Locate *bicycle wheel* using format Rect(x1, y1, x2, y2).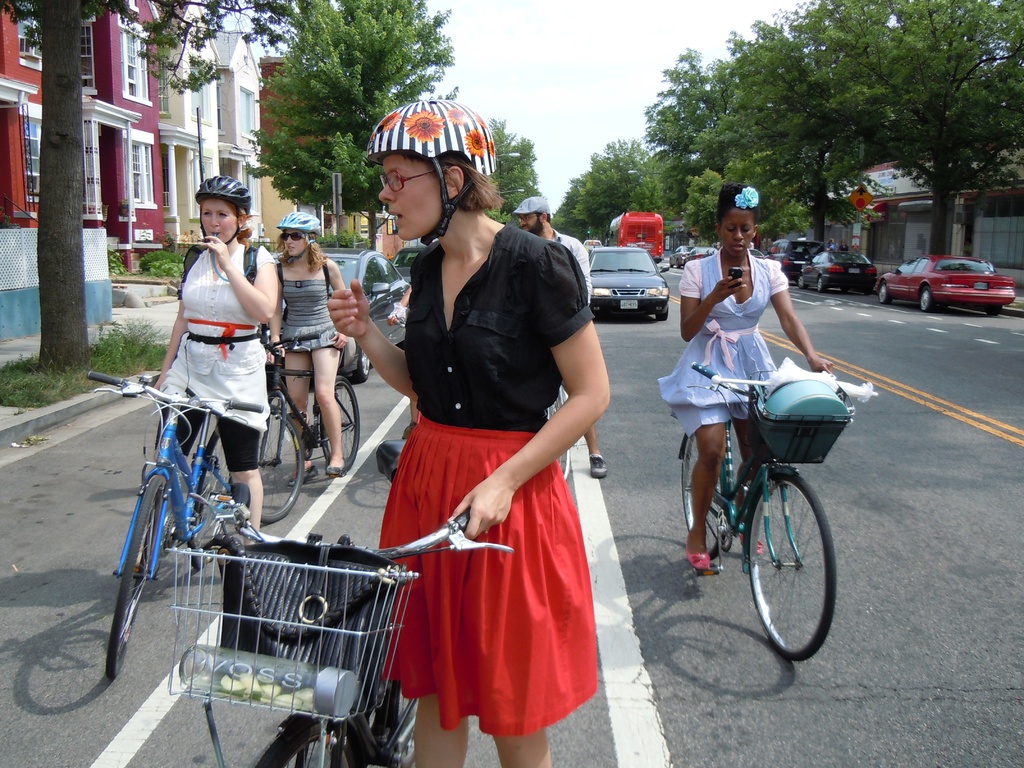
Rect(108, 472, 172, 691).
